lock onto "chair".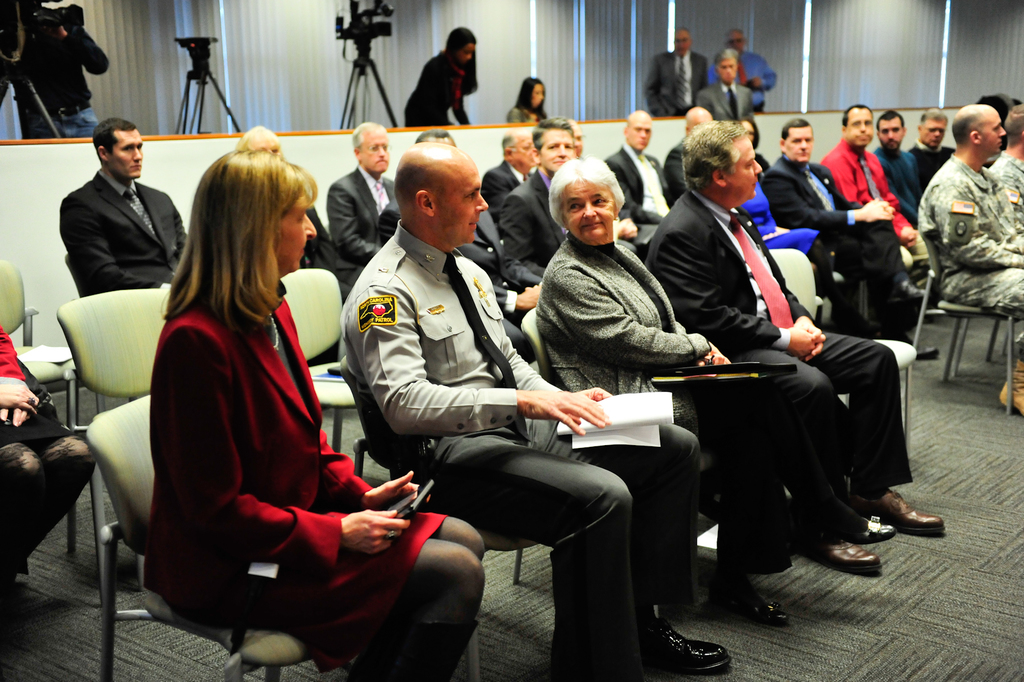
Locked: select_region(52, 287, 178, 593).
